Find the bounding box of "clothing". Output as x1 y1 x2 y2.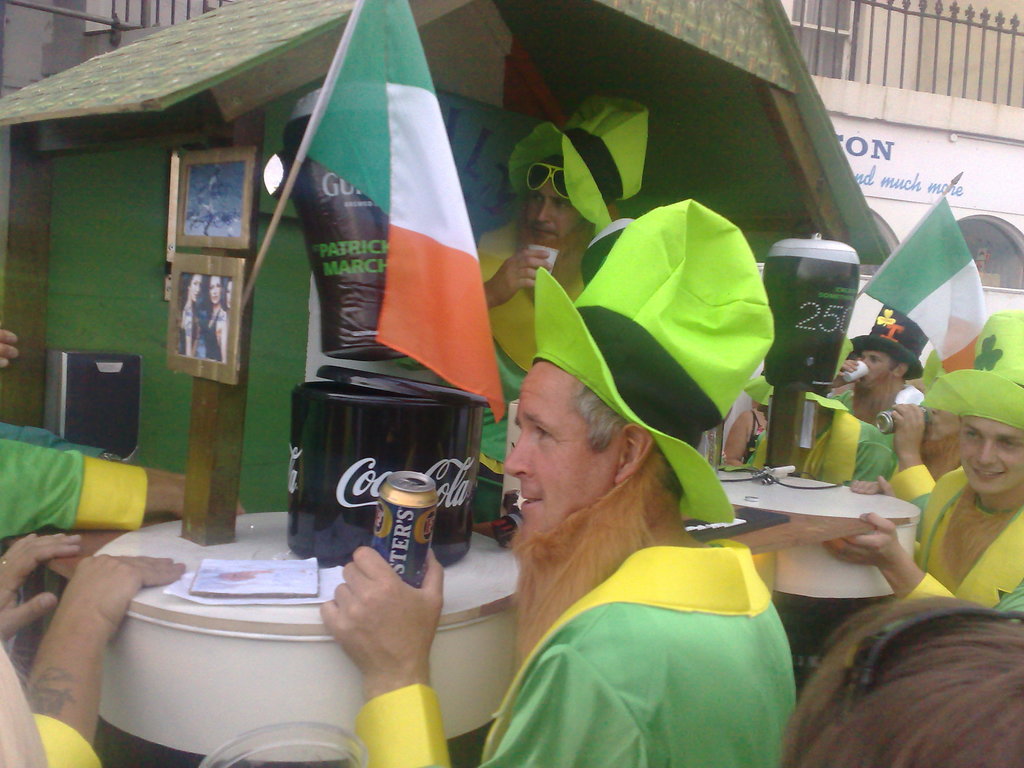
202 307 222 358.
